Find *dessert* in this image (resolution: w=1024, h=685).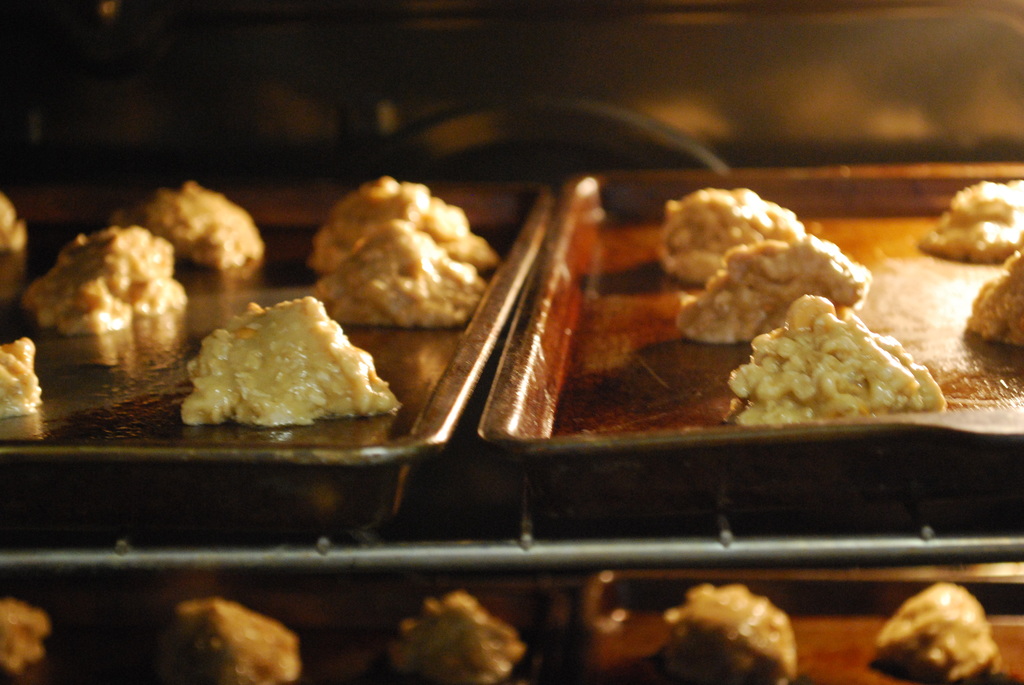
select_region(175, 589, 298, 684).
